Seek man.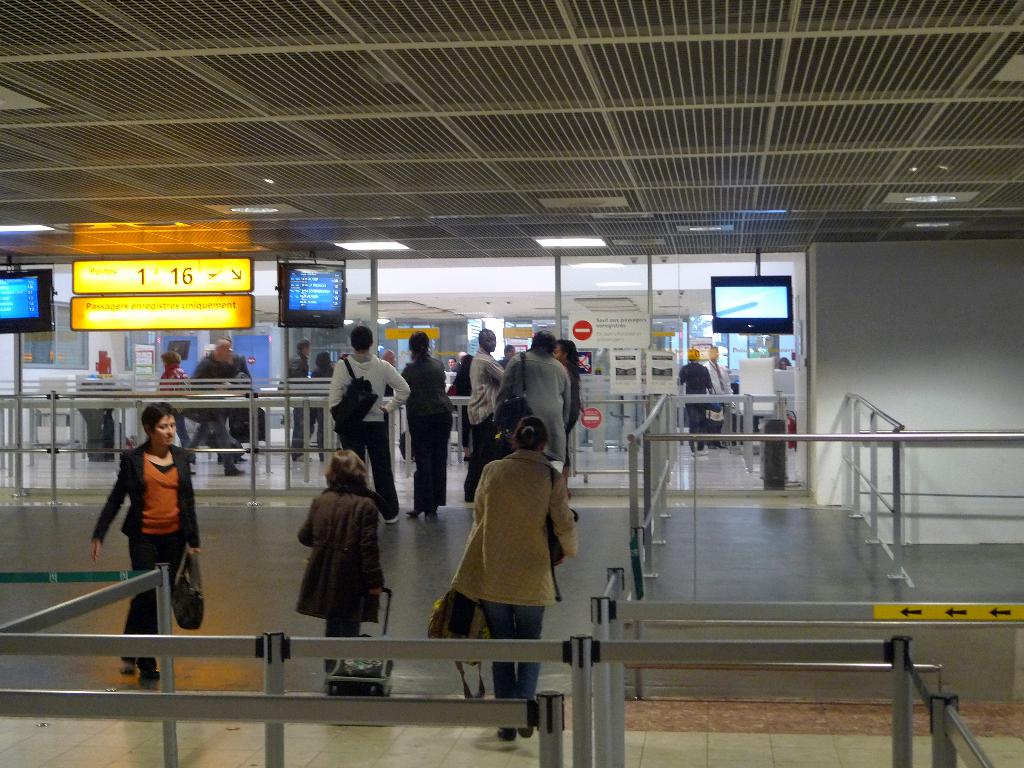
bbox(284, 340, 309, 459).
